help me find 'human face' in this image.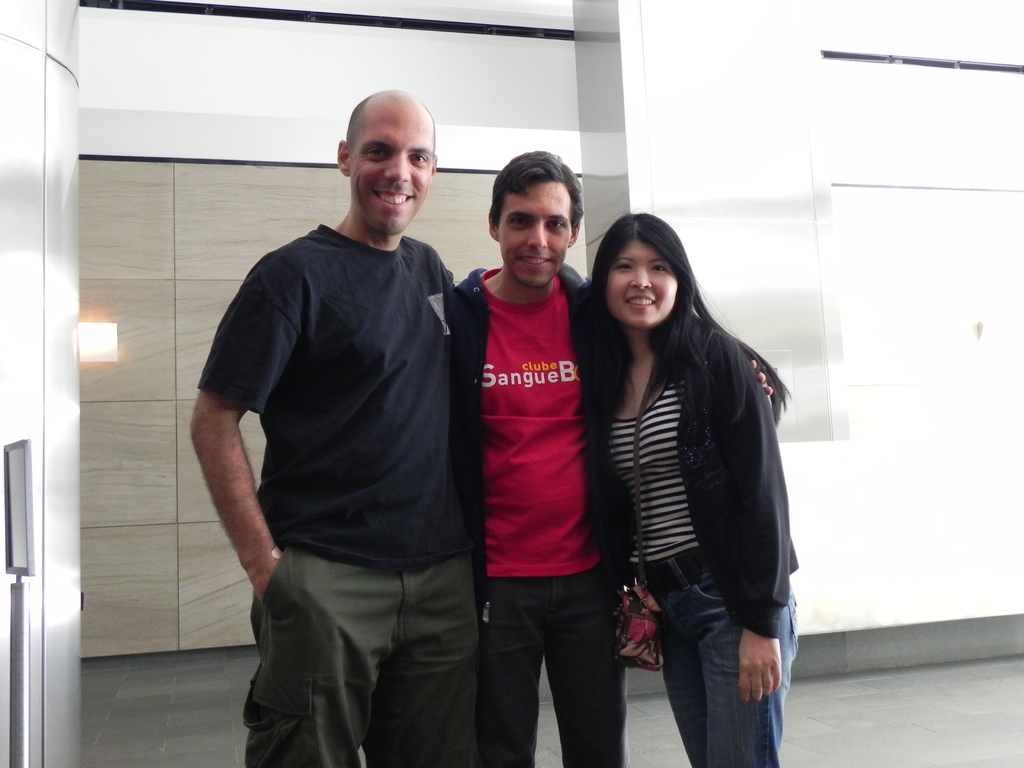
Found it: rect(497, 177, 576, 282).
